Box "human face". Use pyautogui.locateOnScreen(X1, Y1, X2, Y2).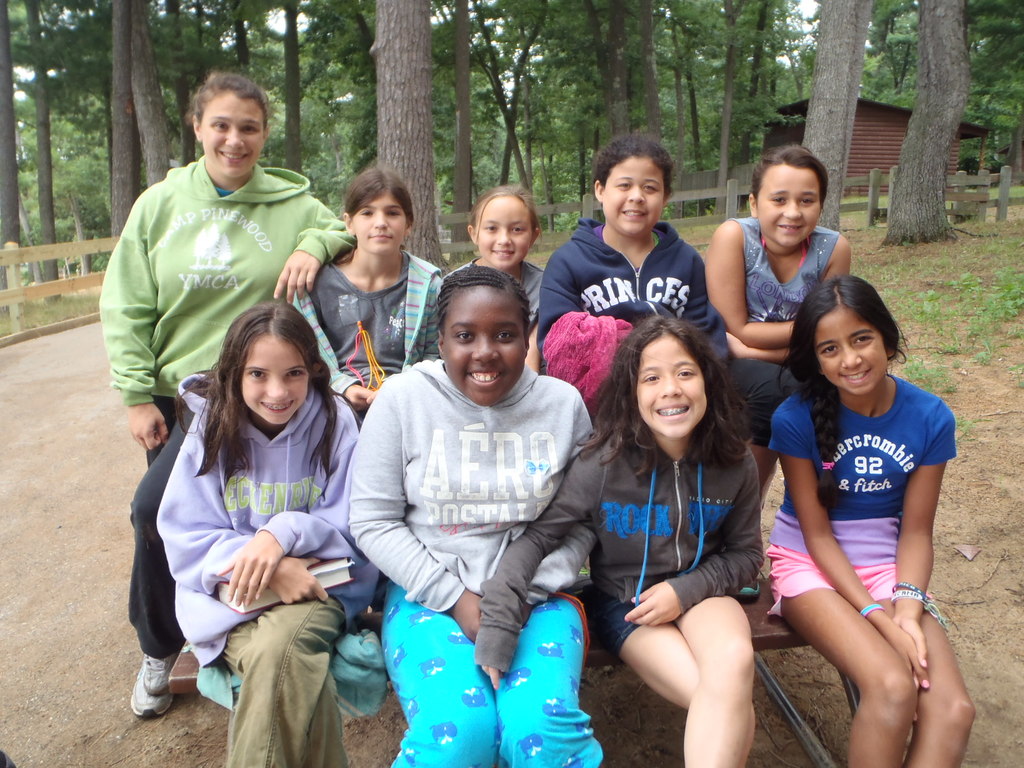
pyautogui.locateOnScreen(200, 92, 260, 177).
